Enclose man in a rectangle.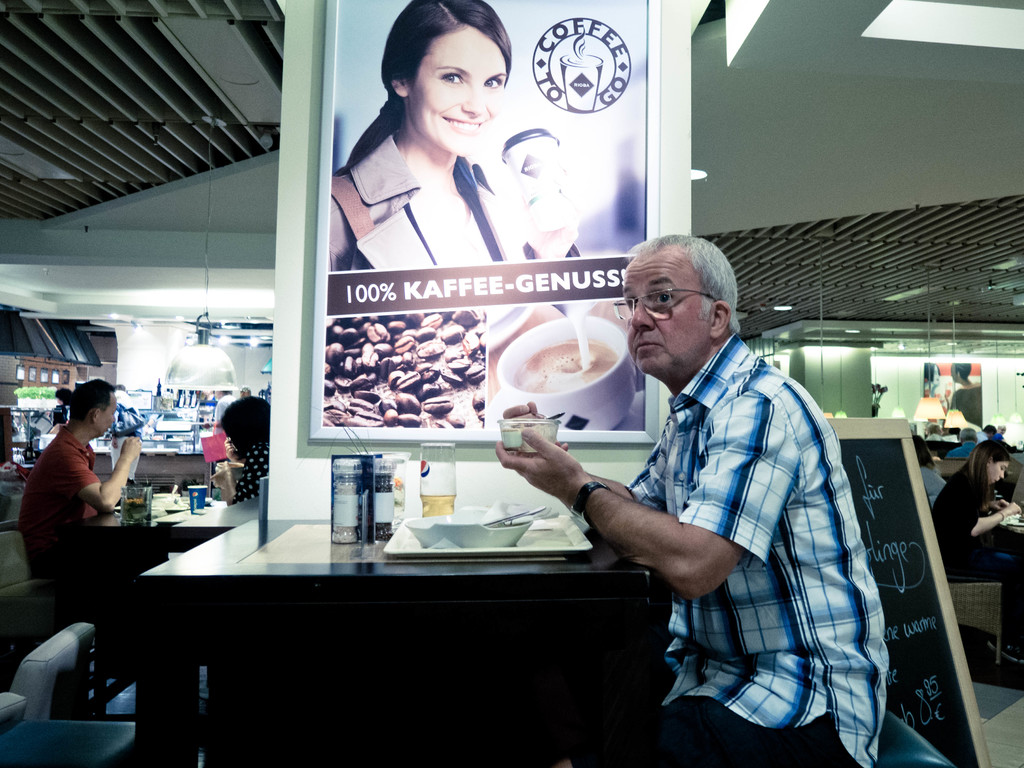
948, 426, 975, 460.
